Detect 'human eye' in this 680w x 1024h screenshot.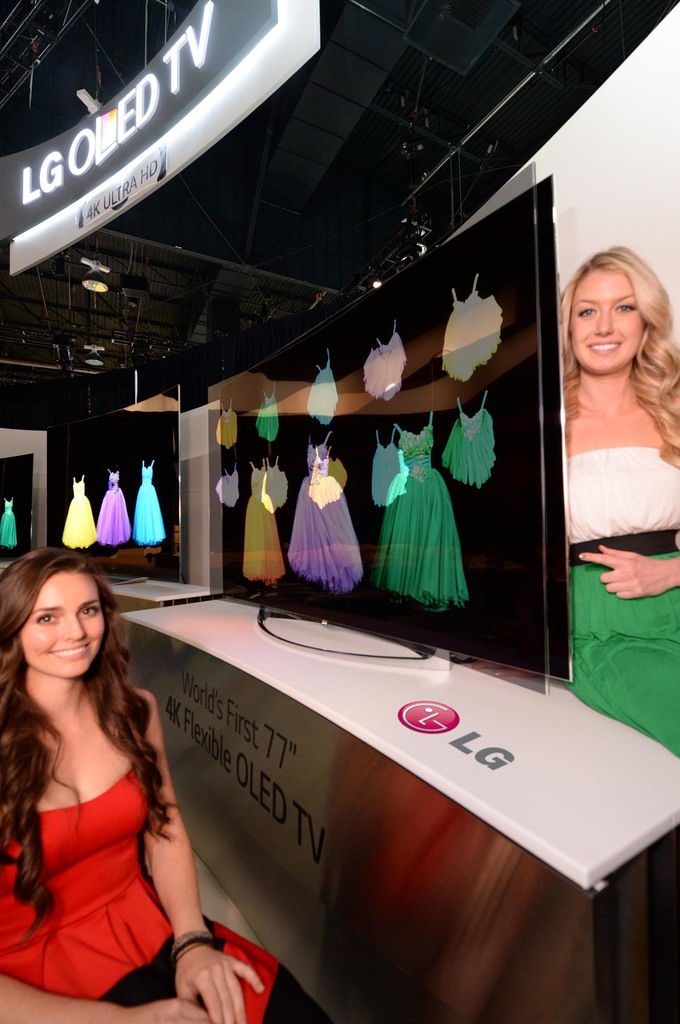
Detection: <box>79,604,101,620</box>.
